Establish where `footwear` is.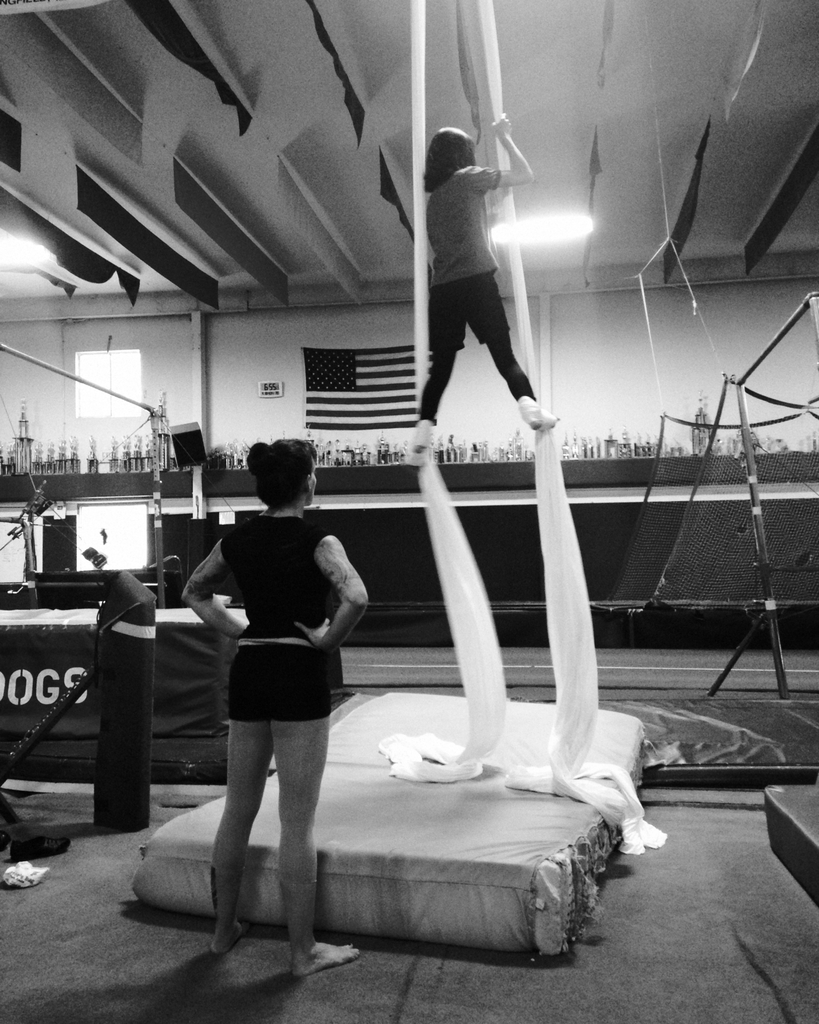
Established at [10,835,69,860].
